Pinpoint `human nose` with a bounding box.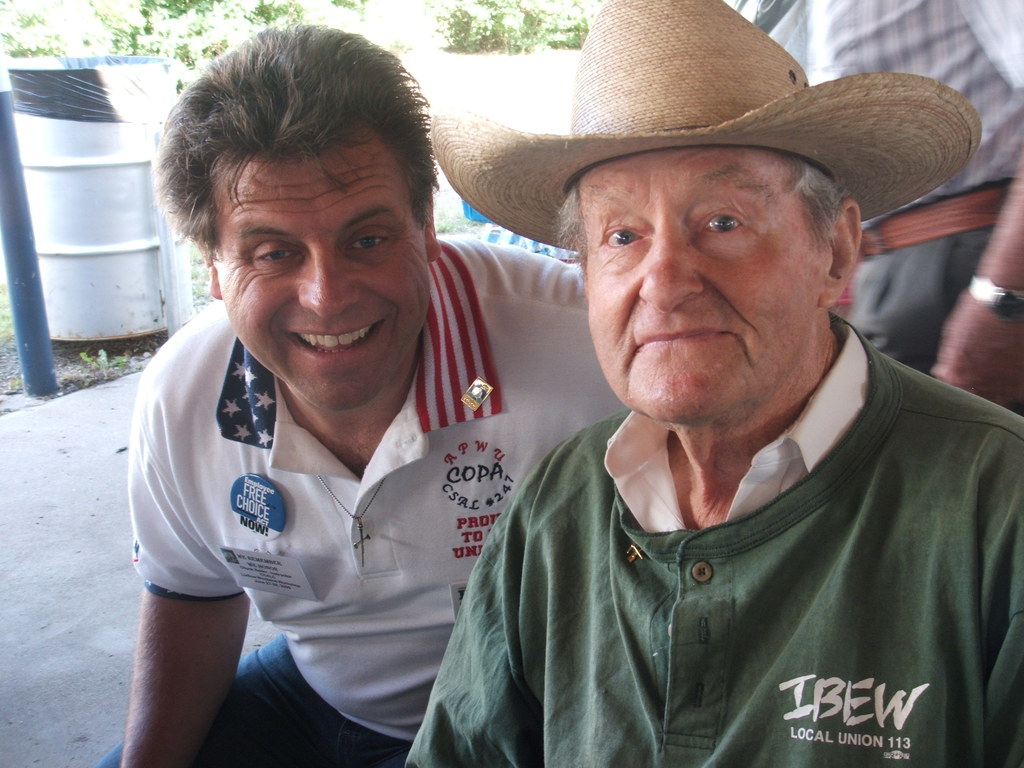
630:236:700:309.
